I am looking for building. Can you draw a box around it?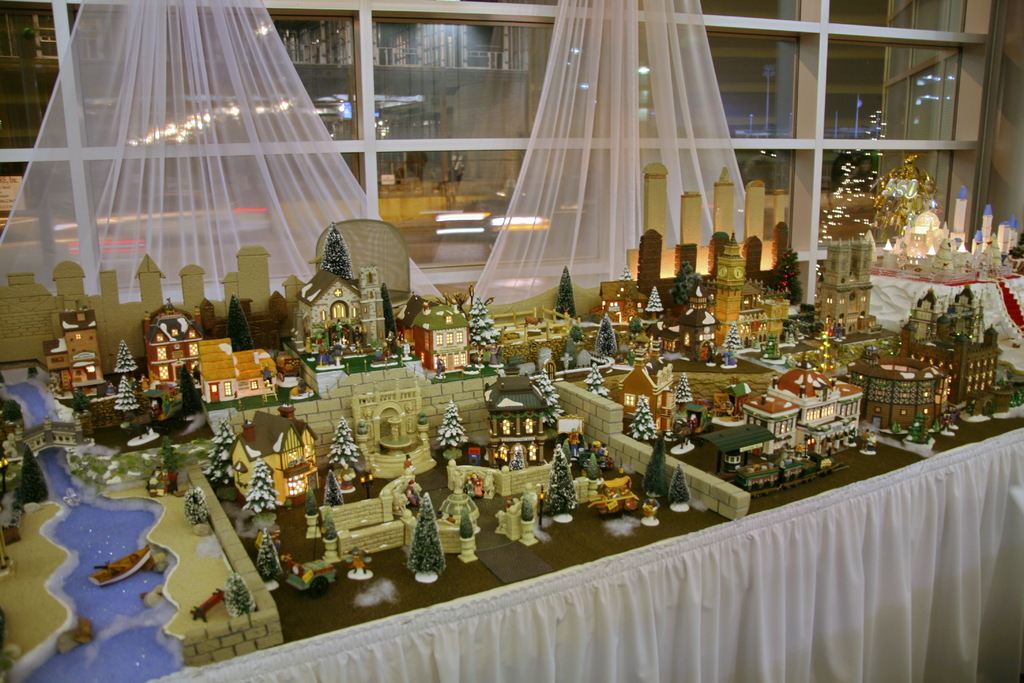
Sure, the bounding box is BBox(812, 229, 874, 336).
